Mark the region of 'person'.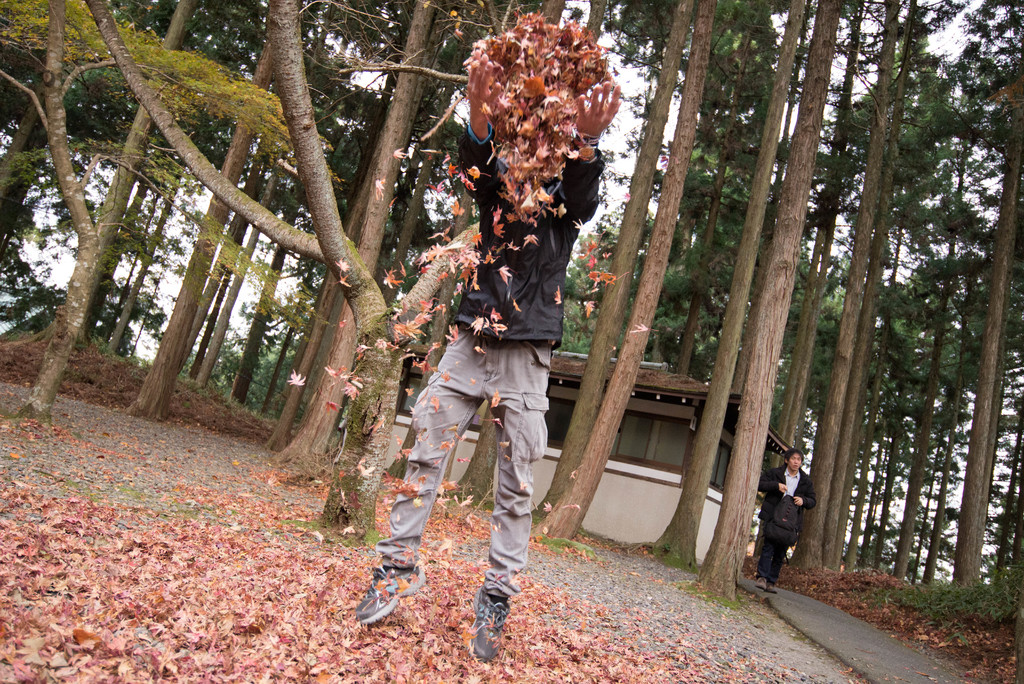
Region: 390 113 577 647.
